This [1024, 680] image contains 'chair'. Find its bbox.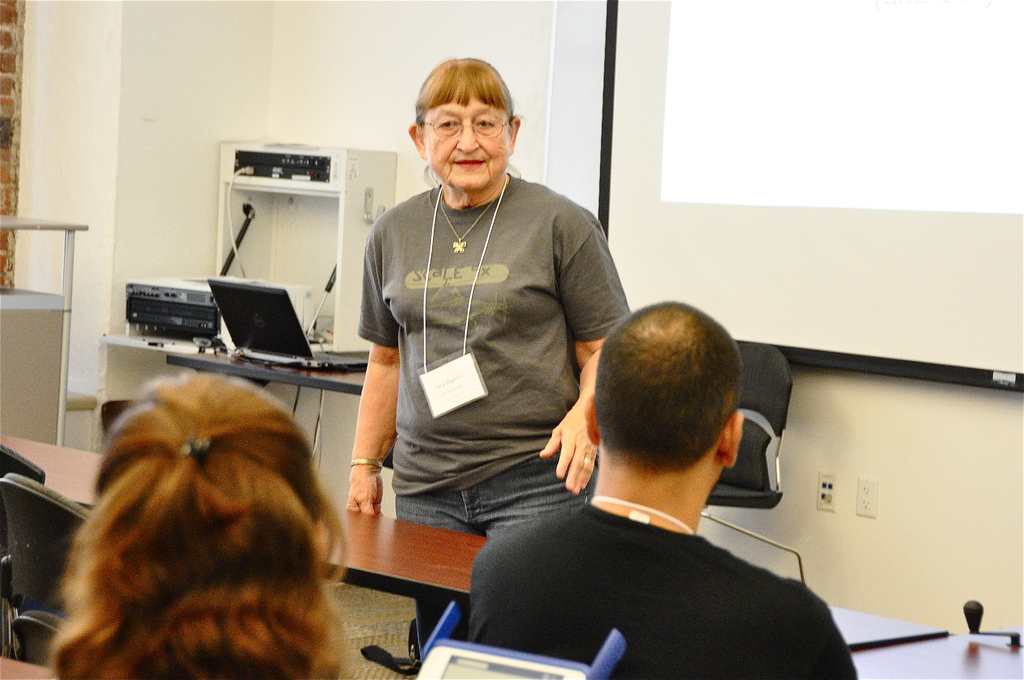
bbox(0, 472, 92, 666).
